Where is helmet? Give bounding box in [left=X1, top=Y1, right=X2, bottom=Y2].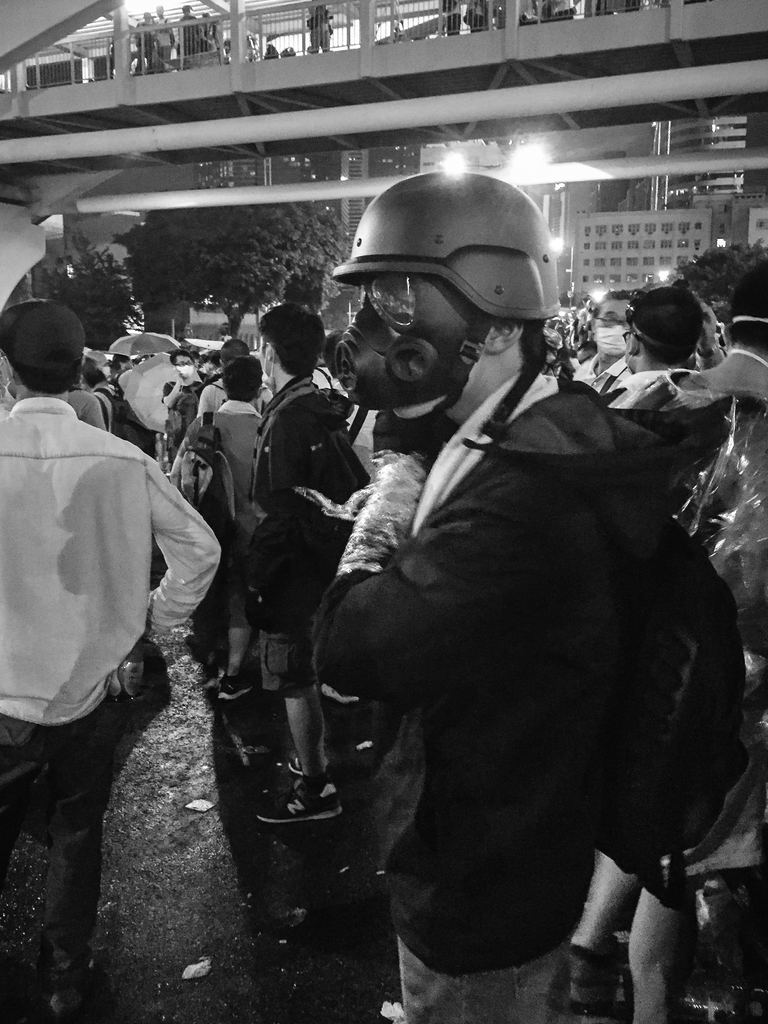
[left=330, top=166, right=566, bottom=445].
